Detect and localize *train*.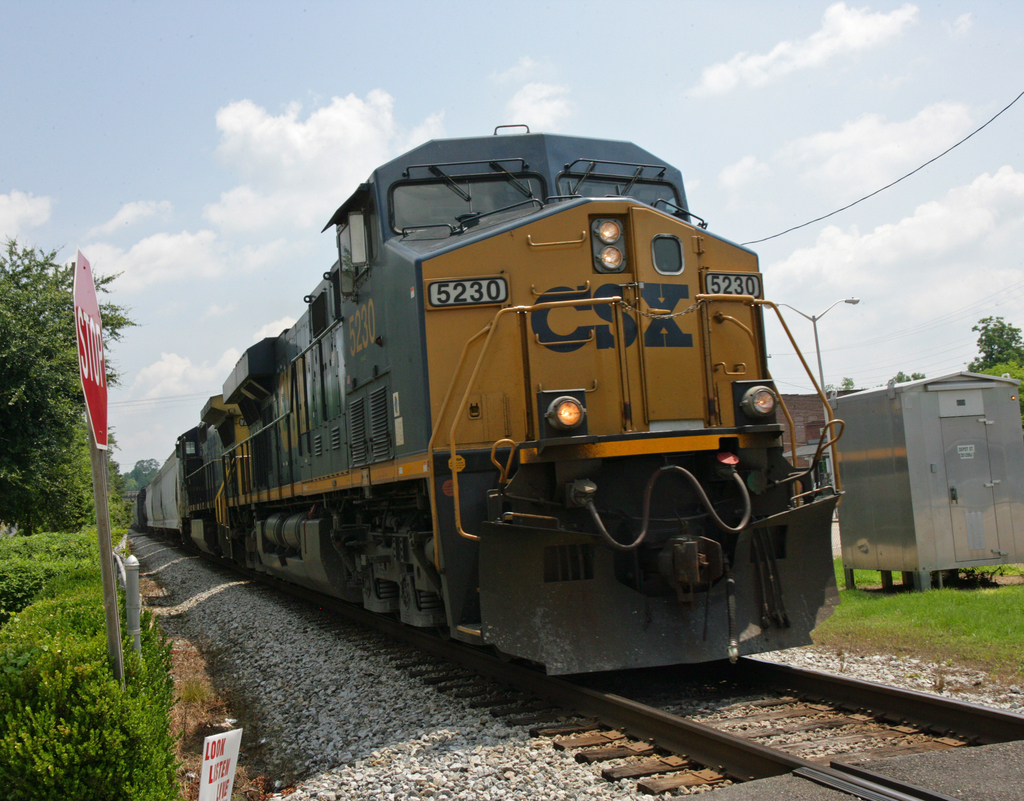
Localized at rect(125, 121, 846, 677).
